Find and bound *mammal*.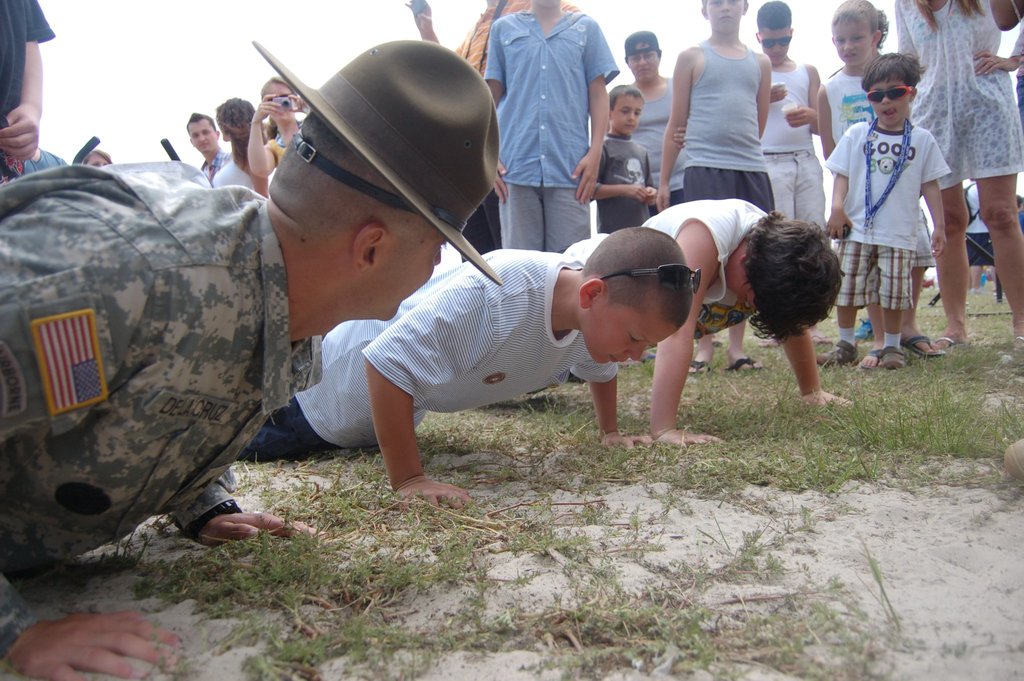
Bound: (left=209, top=93, right=271, bottom=198).
